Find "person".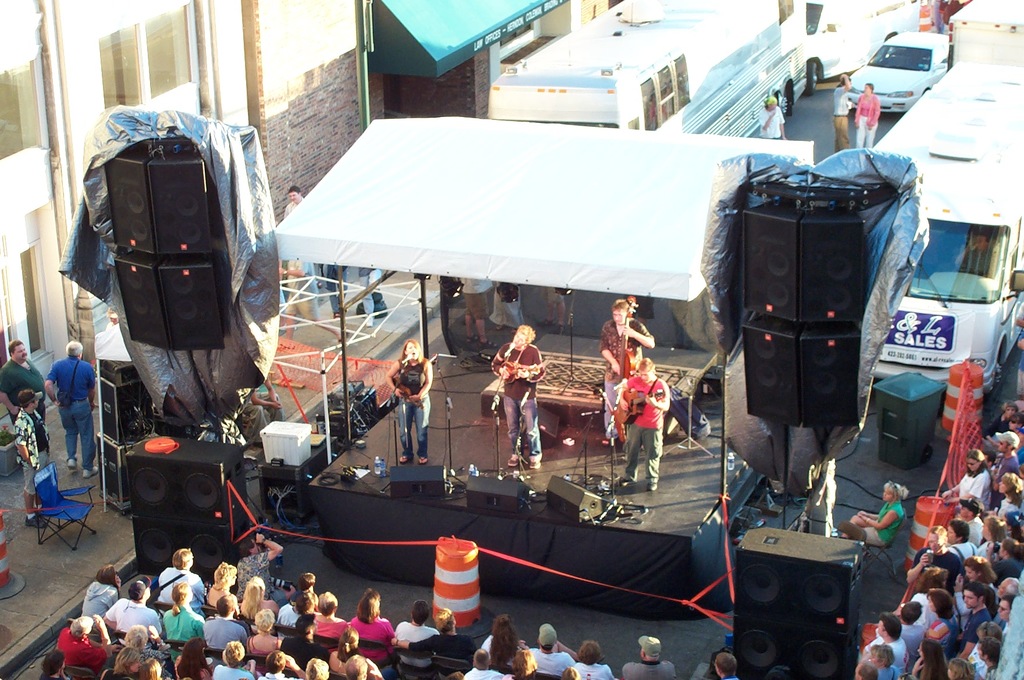
[left=618, top=306, right=681, bottom=520].
